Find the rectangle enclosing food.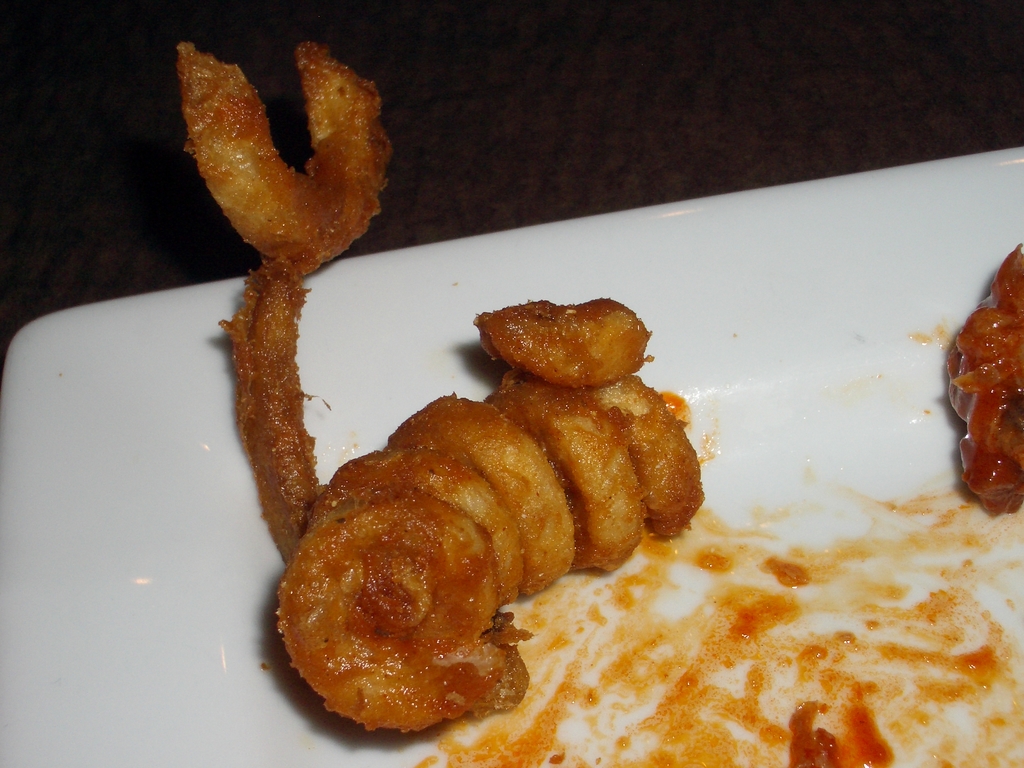
<bbox>275, 481, 534, 732</bbox>.
